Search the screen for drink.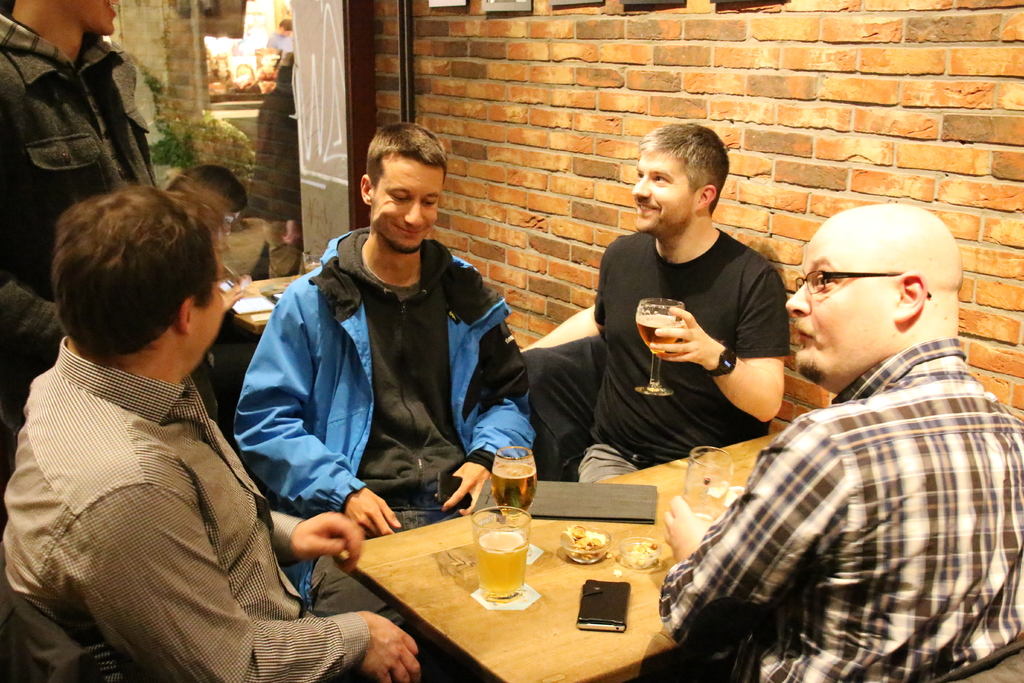
Found at detection(479, 531, 527, 600).
